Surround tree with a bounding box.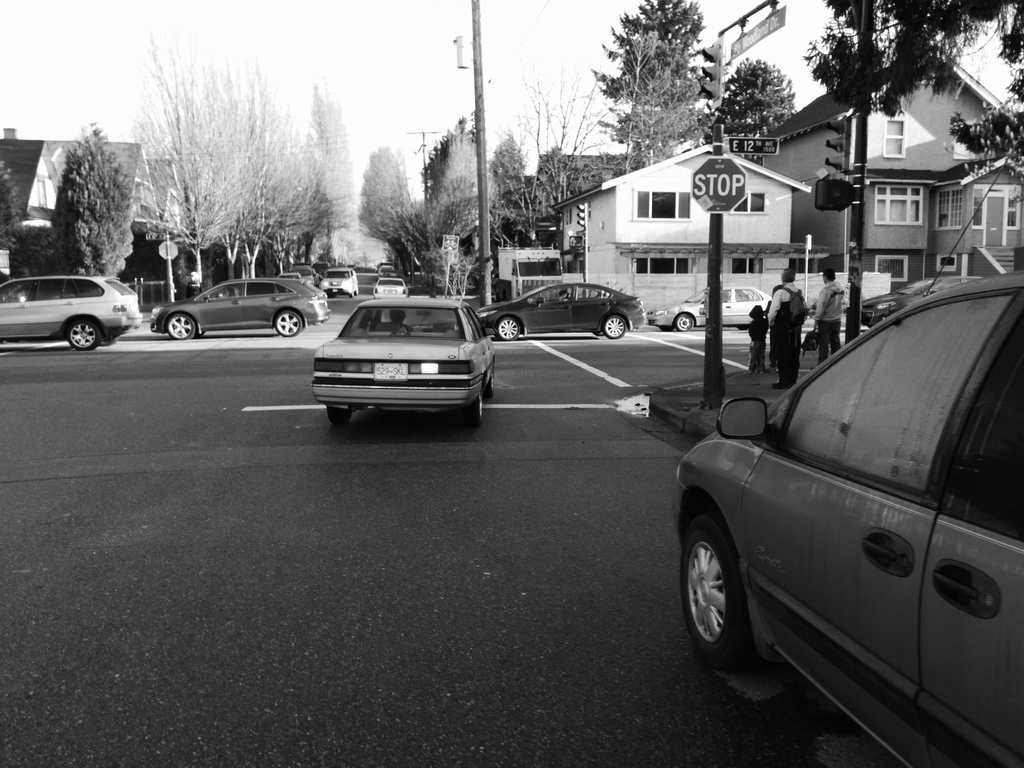
[left=525, top=63, right=588, bottom=217].
